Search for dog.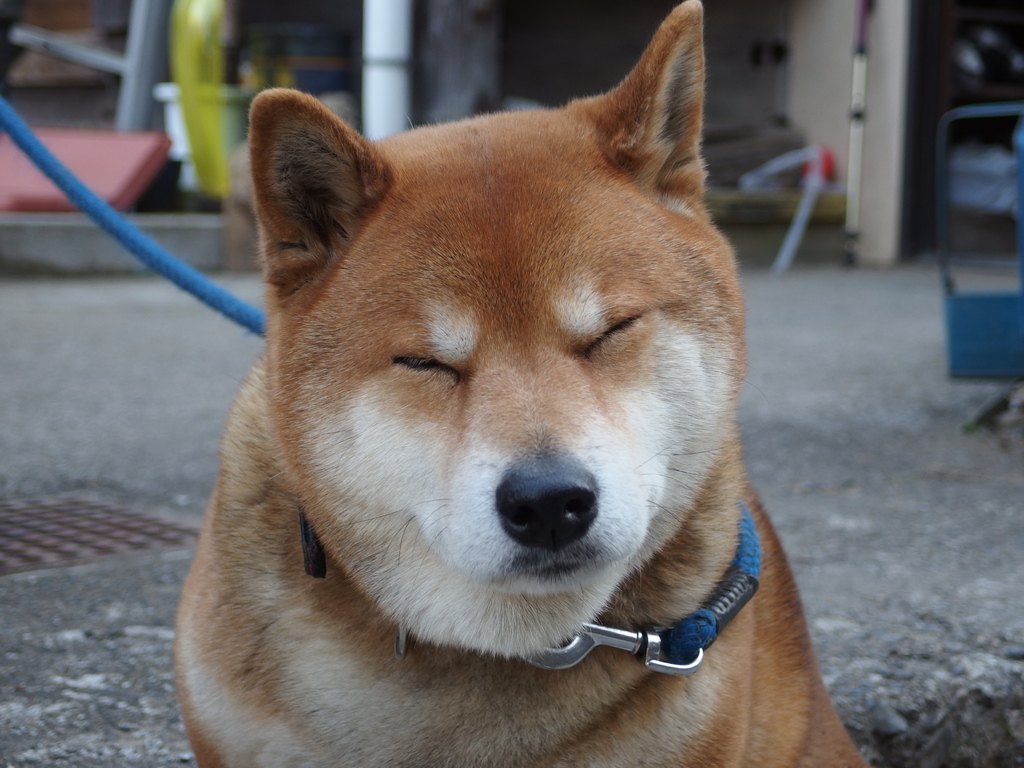
Found at crop(173, 0, 872, 767).
